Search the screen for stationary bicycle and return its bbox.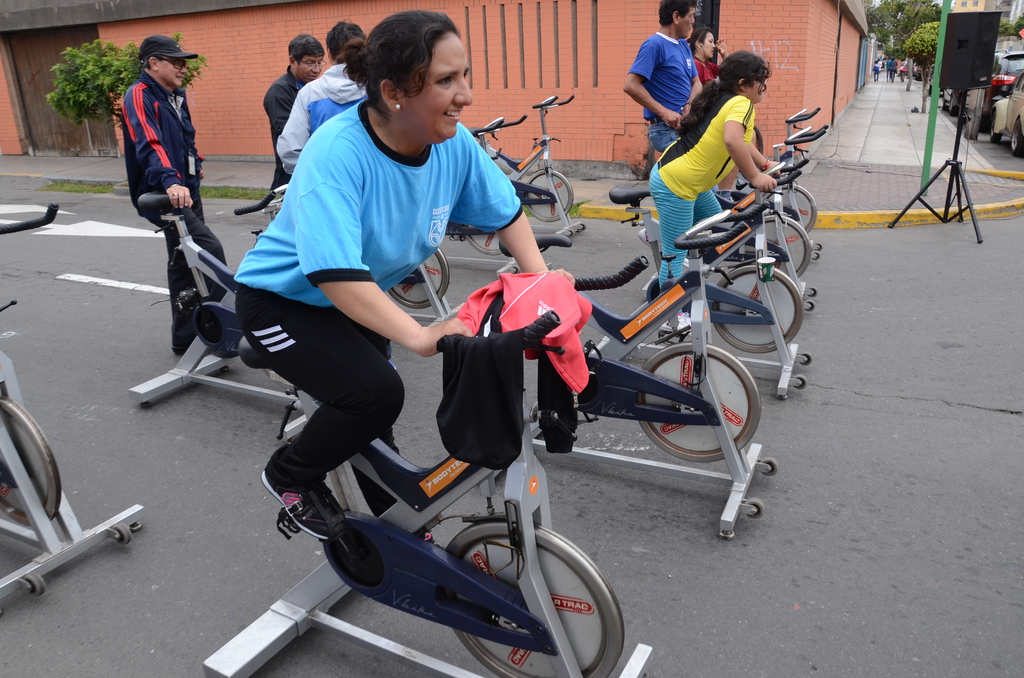
Found: BBox(0, 195, 145, 622).
